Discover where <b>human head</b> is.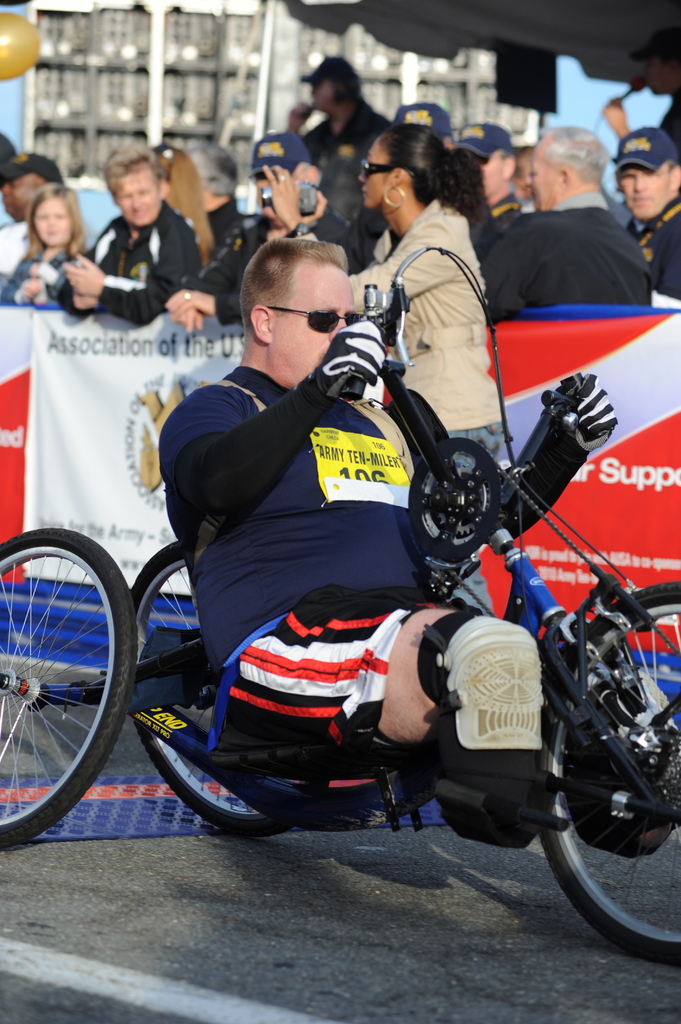
Discovered at pyautogui.locateOnScreen(27, 183, 84, 248).
